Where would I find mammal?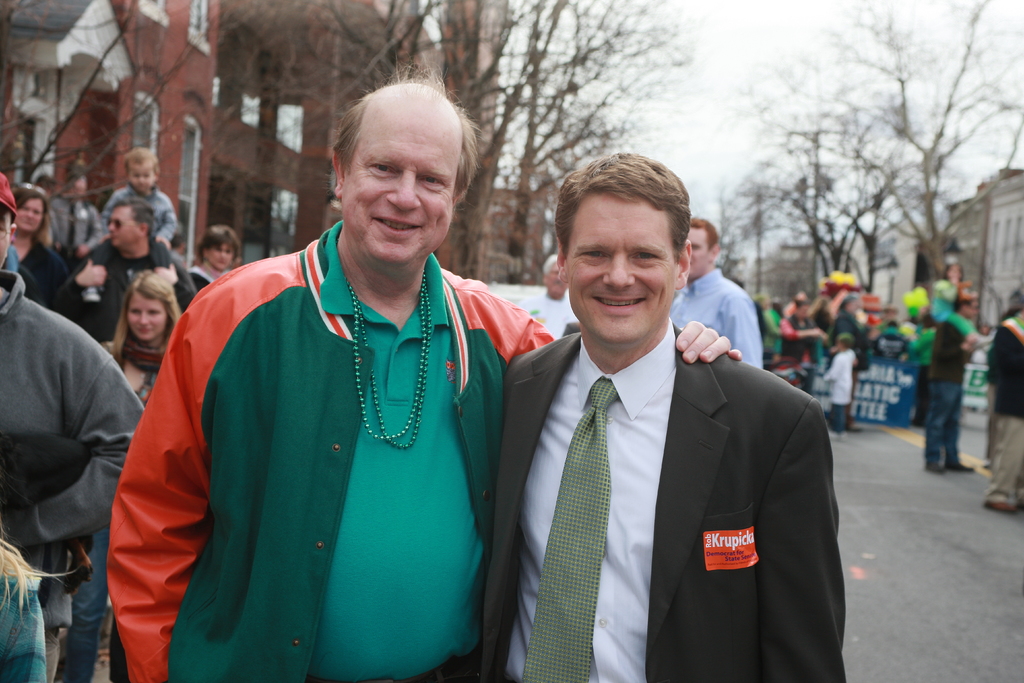
At left=981, top=304, right=1023, bottom=518.
